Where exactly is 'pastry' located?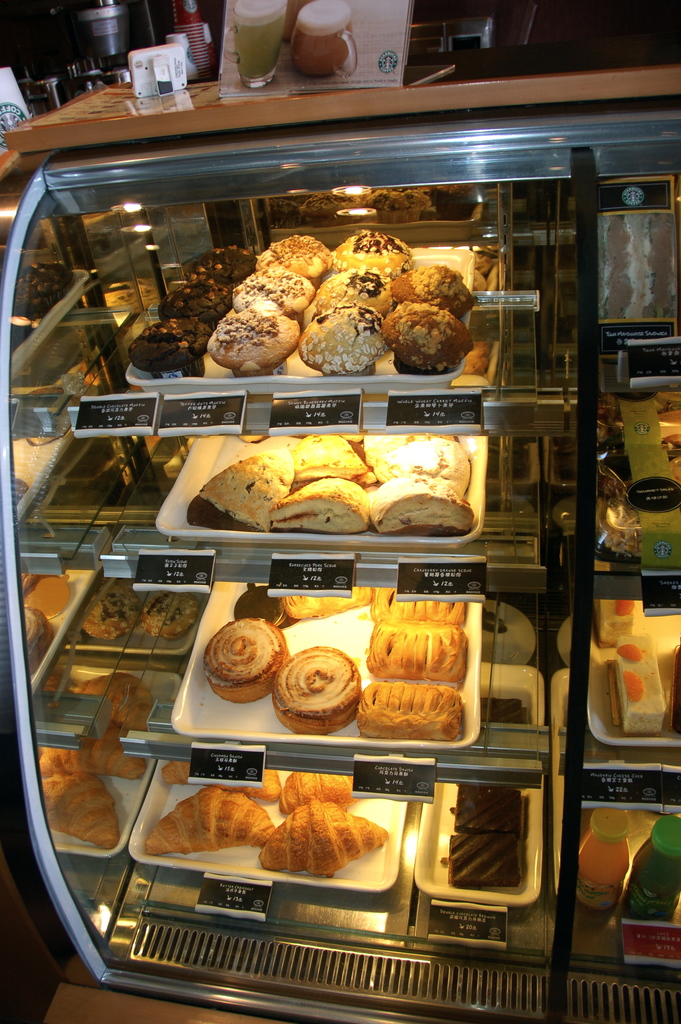
Its bounding box is bbox=[247, 241, 332, 278].
